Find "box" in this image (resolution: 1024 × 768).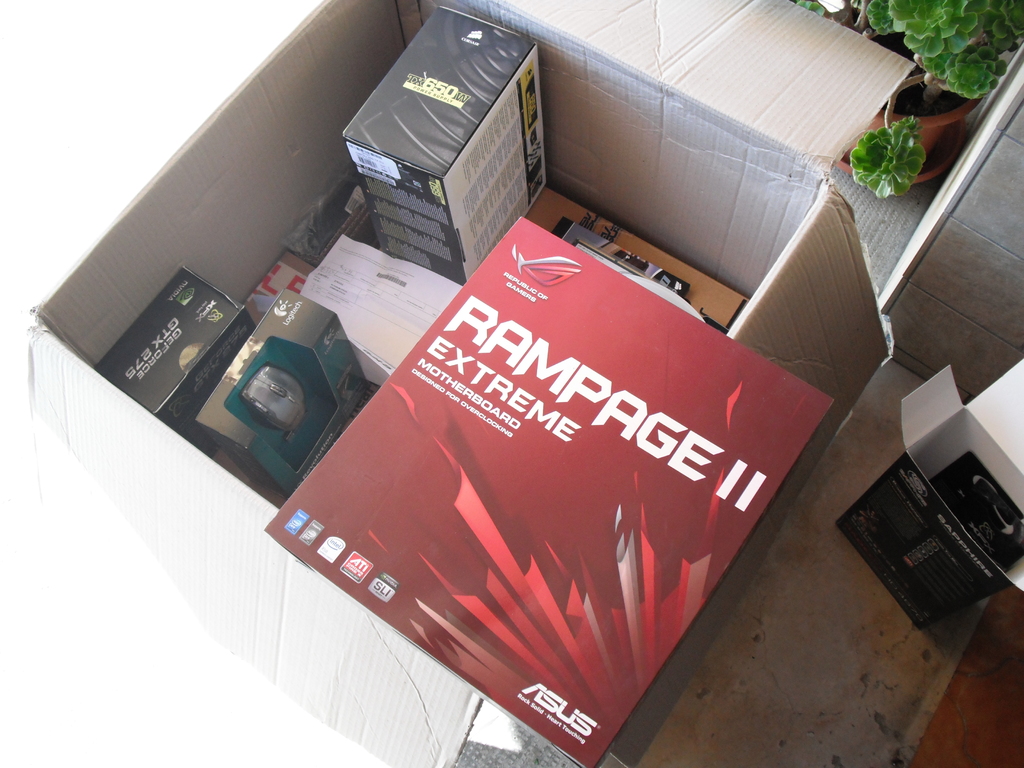
320 13 552 281.
